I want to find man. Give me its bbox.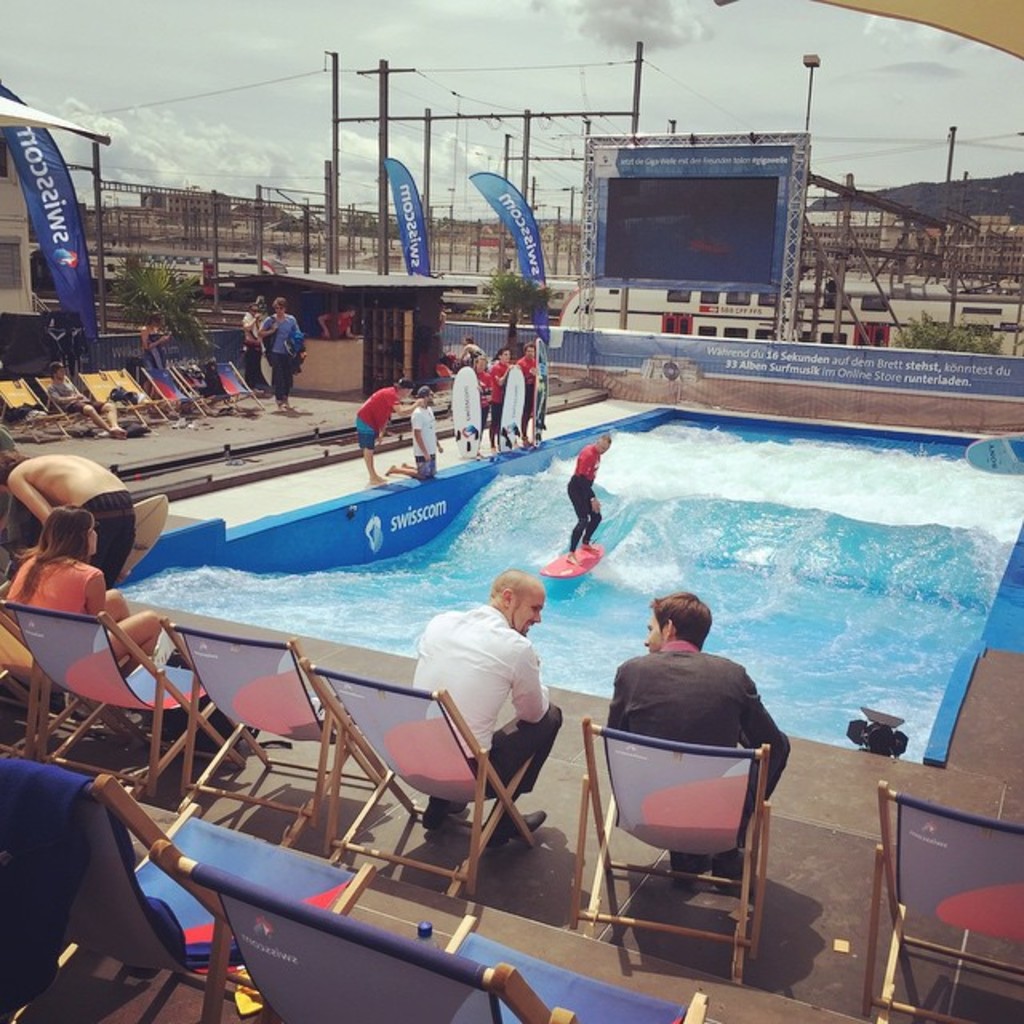
detection(238, 304, 278, 395).
